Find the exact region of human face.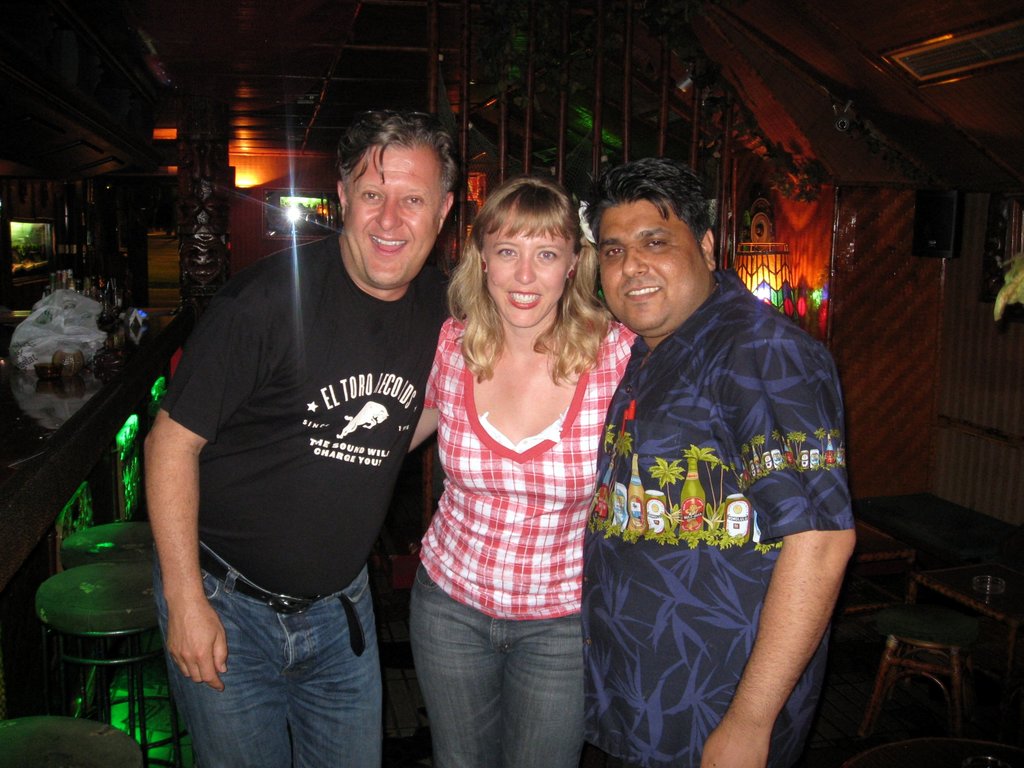
Exact region: 347:146:442:284.
